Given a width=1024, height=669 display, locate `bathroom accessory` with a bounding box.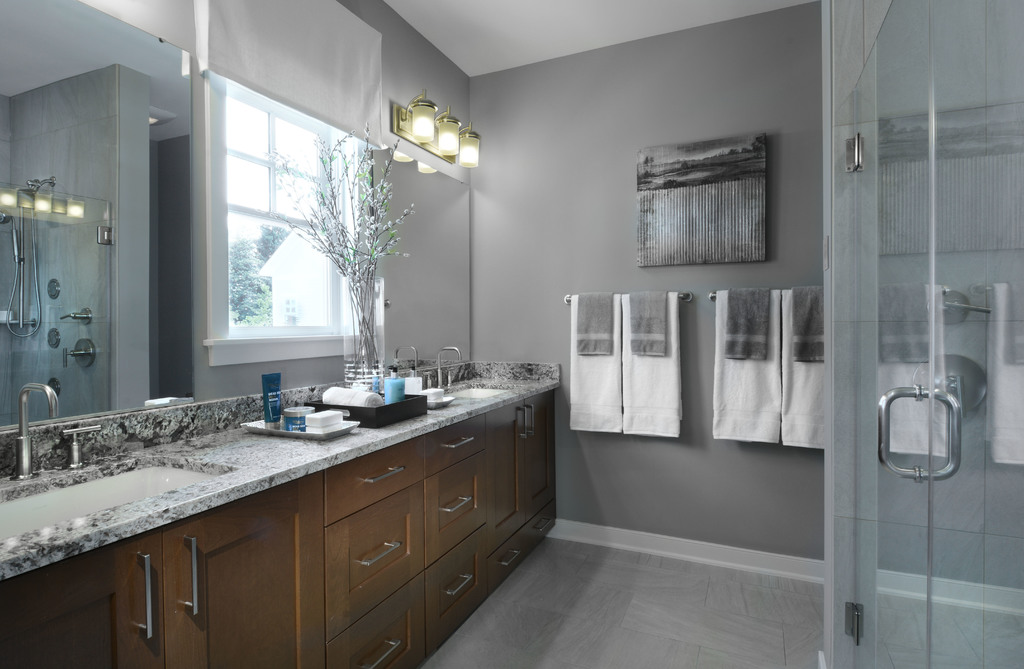
Located: x1=59 y1=424 x2=102 y2=469.
